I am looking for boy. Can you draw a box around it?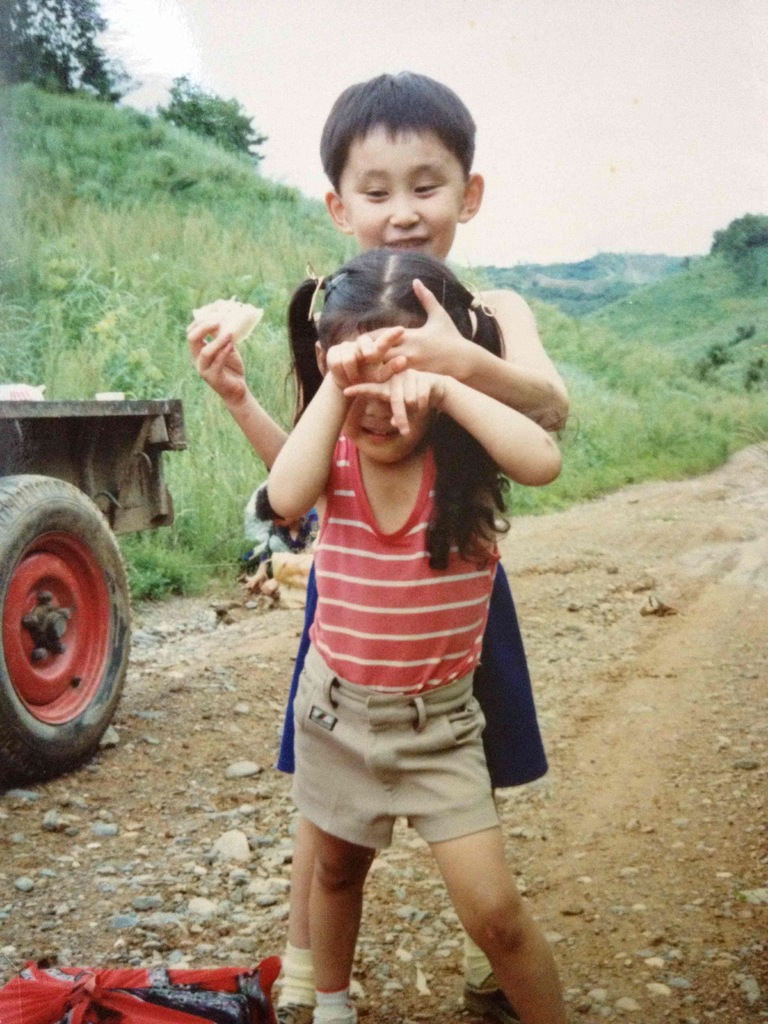
Sure, the bounding box is bbox=(221, 120, 564, 1016).
